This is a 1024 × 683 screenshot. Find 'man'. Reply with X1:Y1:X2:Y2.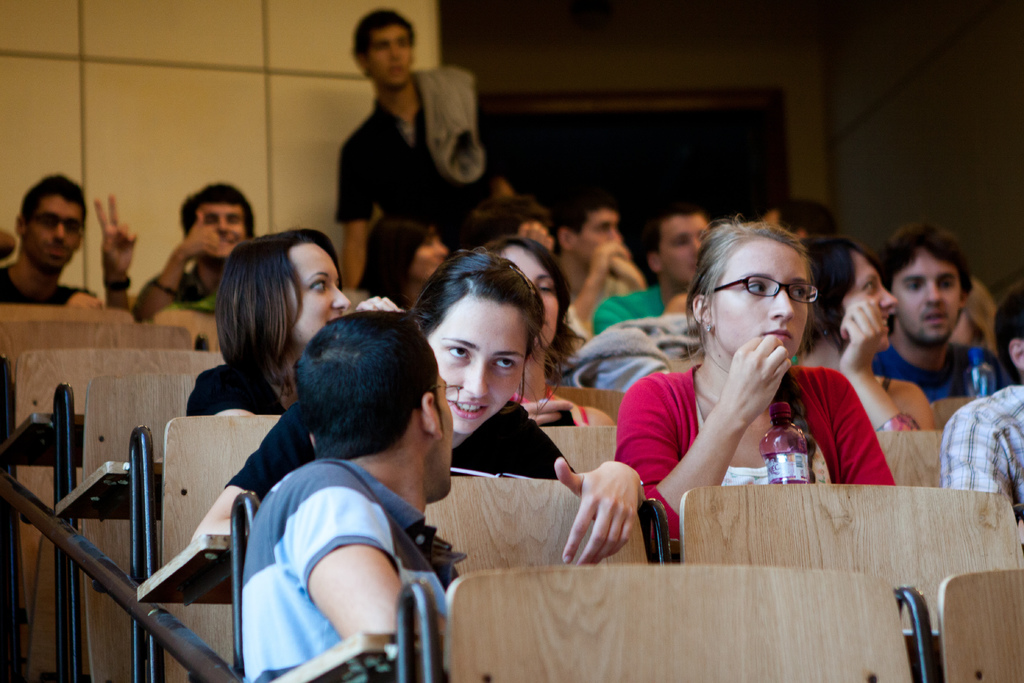
332:9:519:290.
